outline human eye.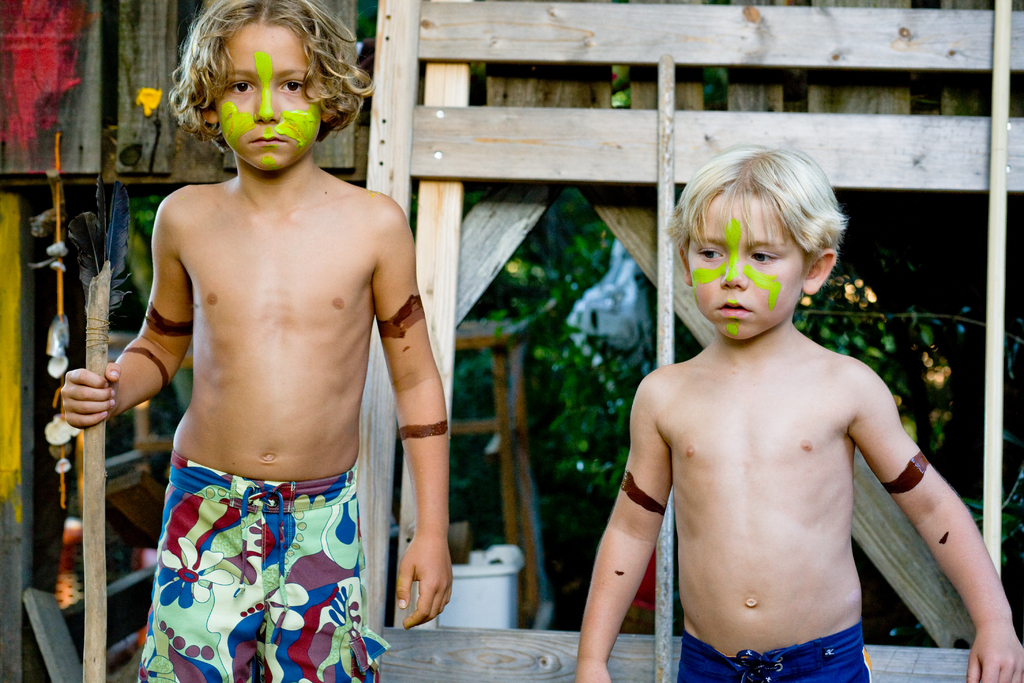
Outline: select_region(694, 243, 722, 263).
